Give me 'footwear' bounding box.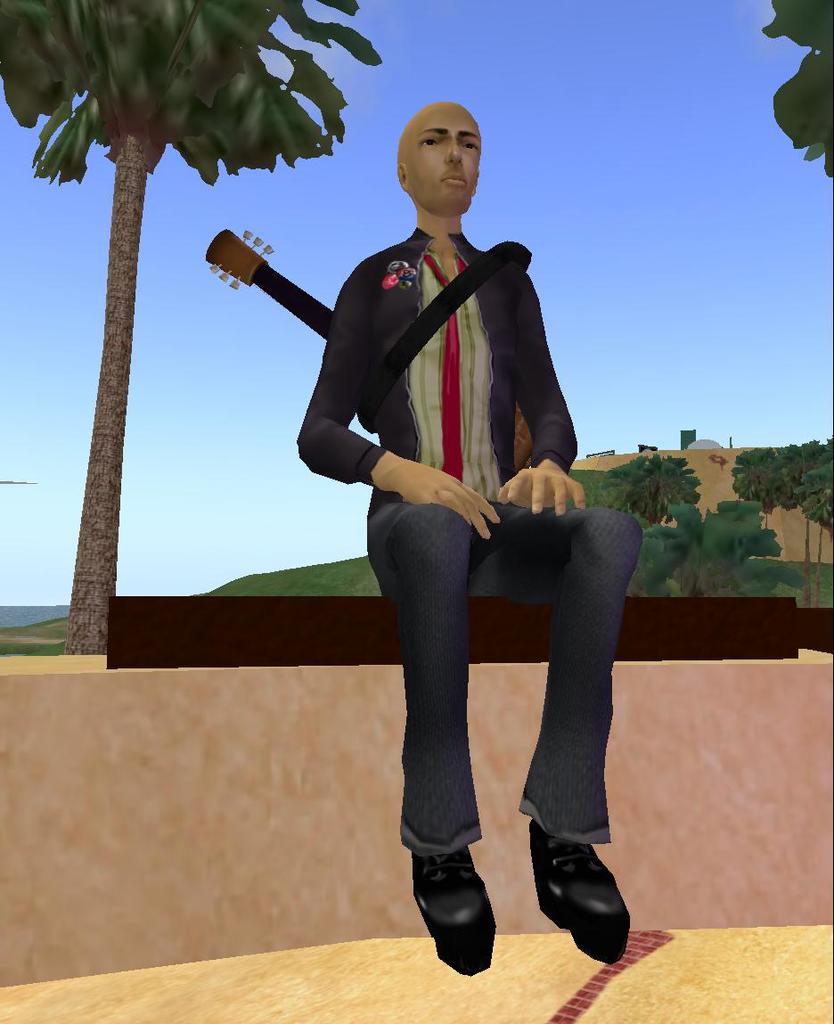
413/848/488/936.
